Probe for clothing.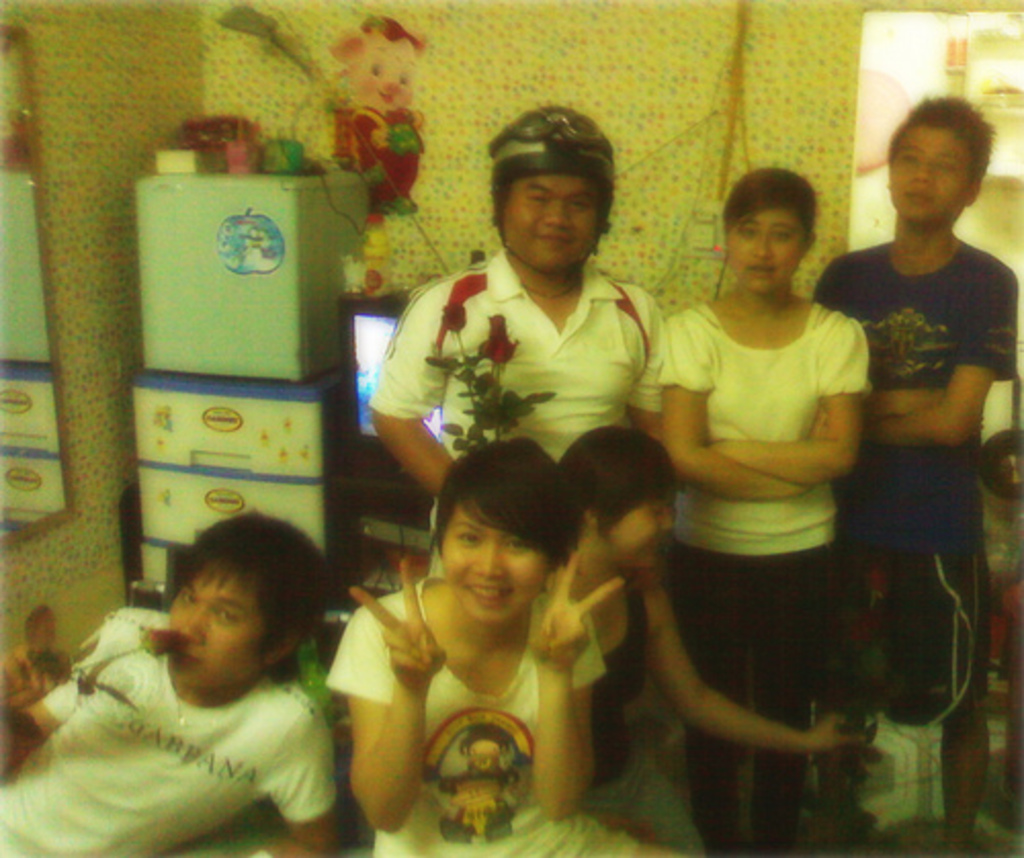
Probe result: x1=580 y1=565 x2=729 y2=856.
